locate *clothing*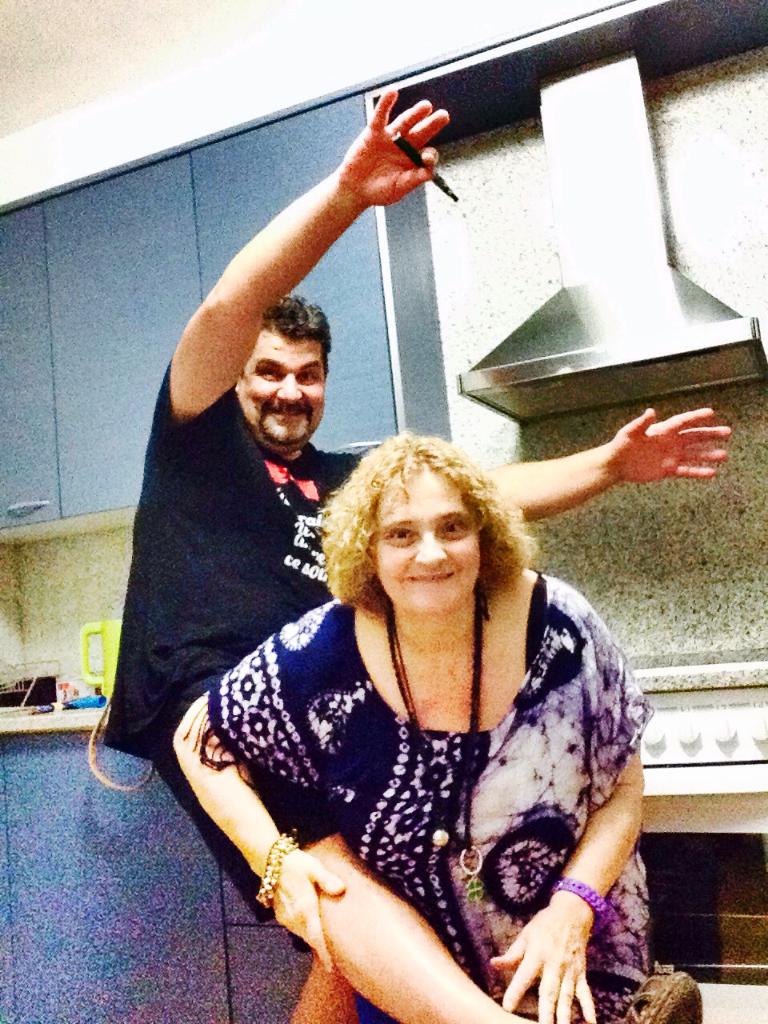
[186, 570, 653, 1023]
